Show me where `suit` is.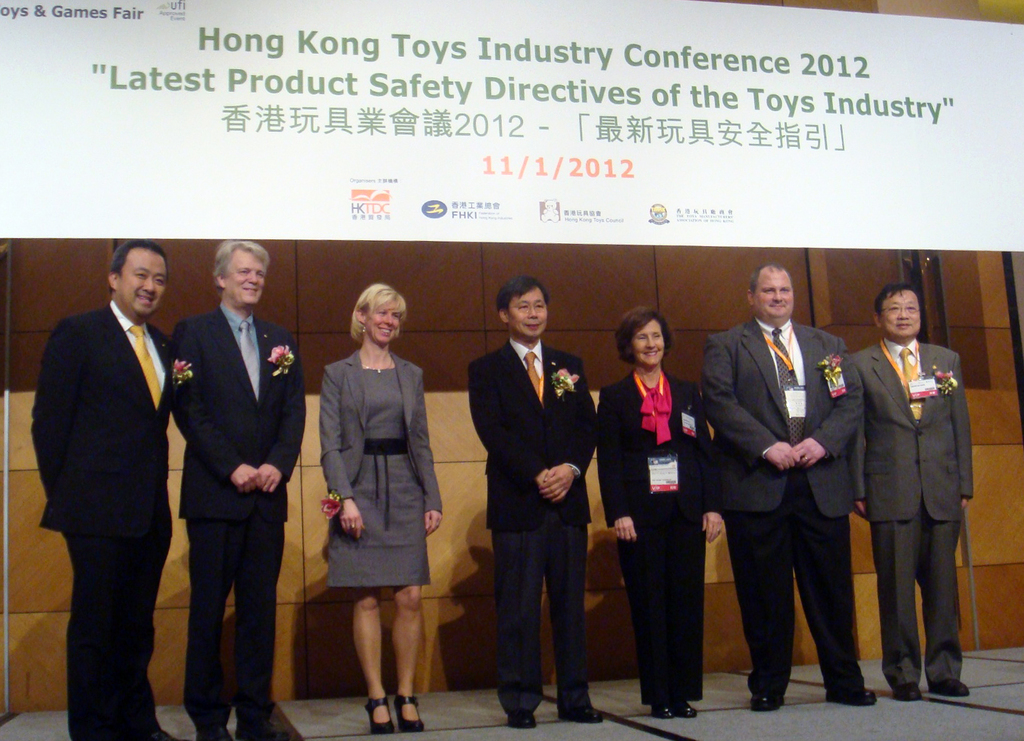
`suit` is at rect(171, 299, 305, 726).
